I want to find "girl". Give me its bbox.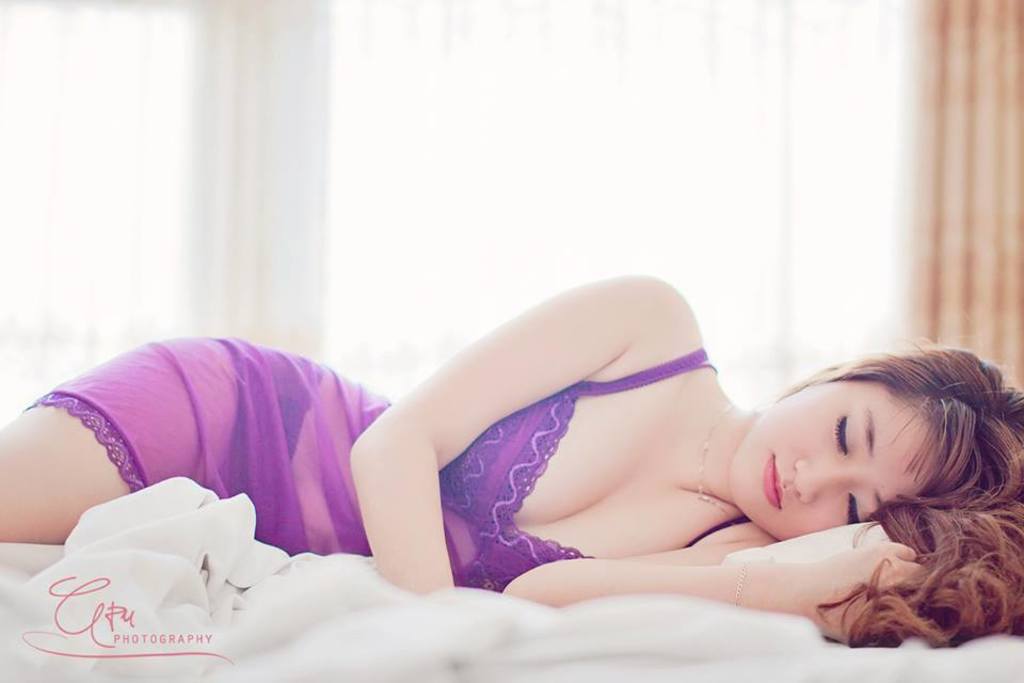
BBox(0, 276, 1021, 649).
